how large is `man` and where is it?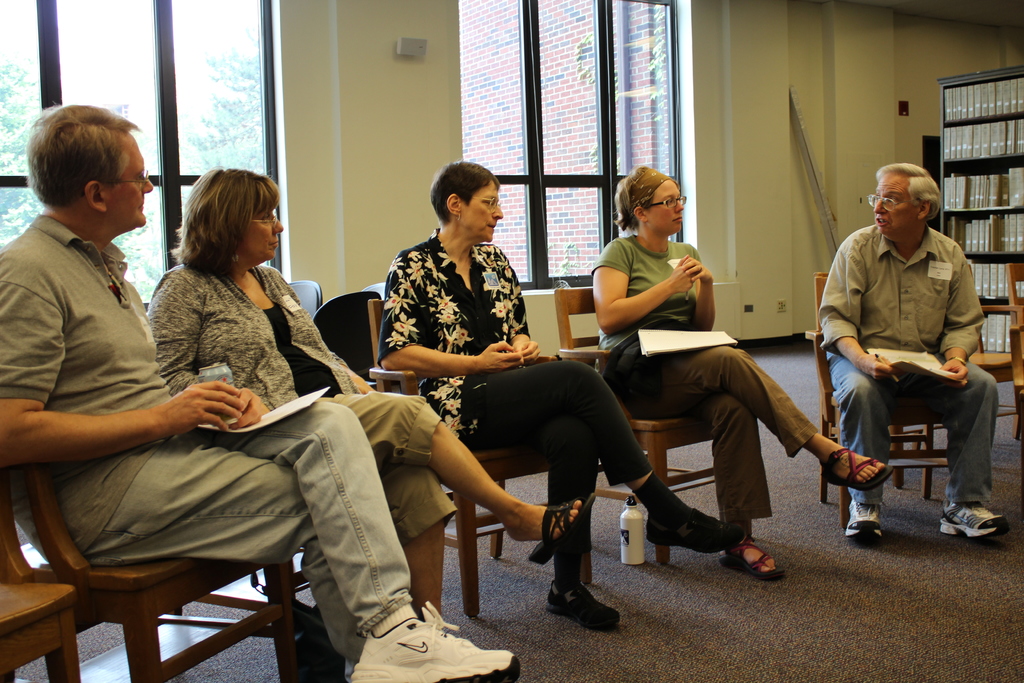
Bounding box: {"left": 0, "top": 99, "right": 520, "bottom": 682}.
